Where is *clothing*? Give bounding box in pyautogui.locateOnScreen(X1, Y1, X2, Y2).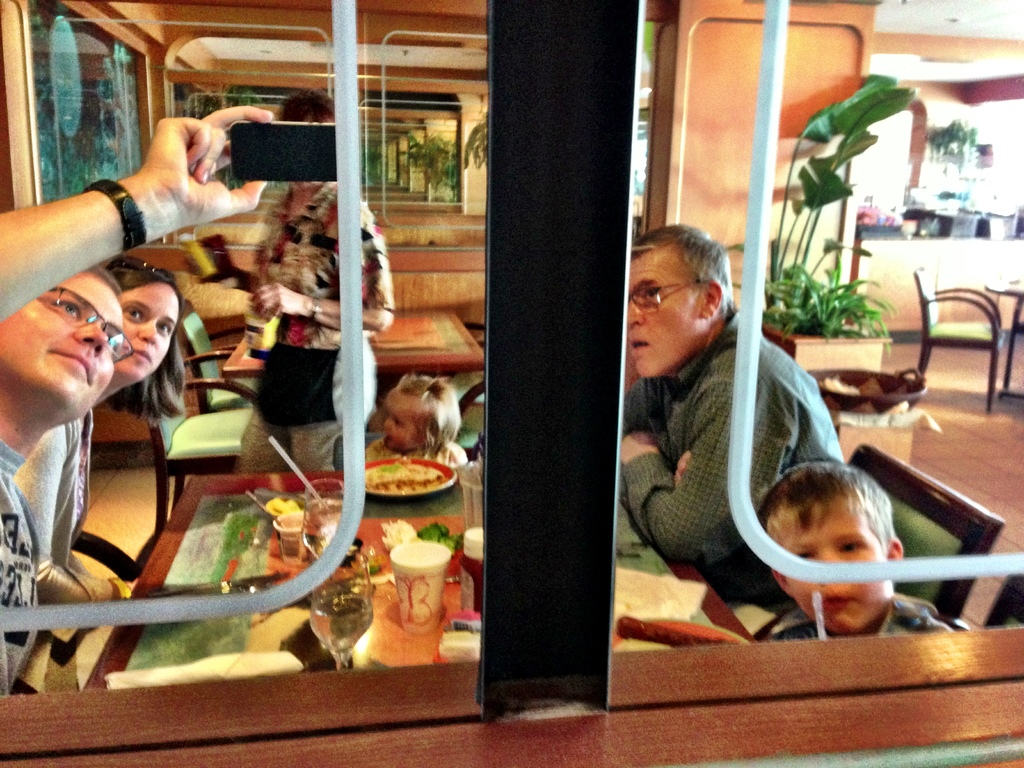
pyautogui.locateOnScreen(764, 591, 969, 637).
